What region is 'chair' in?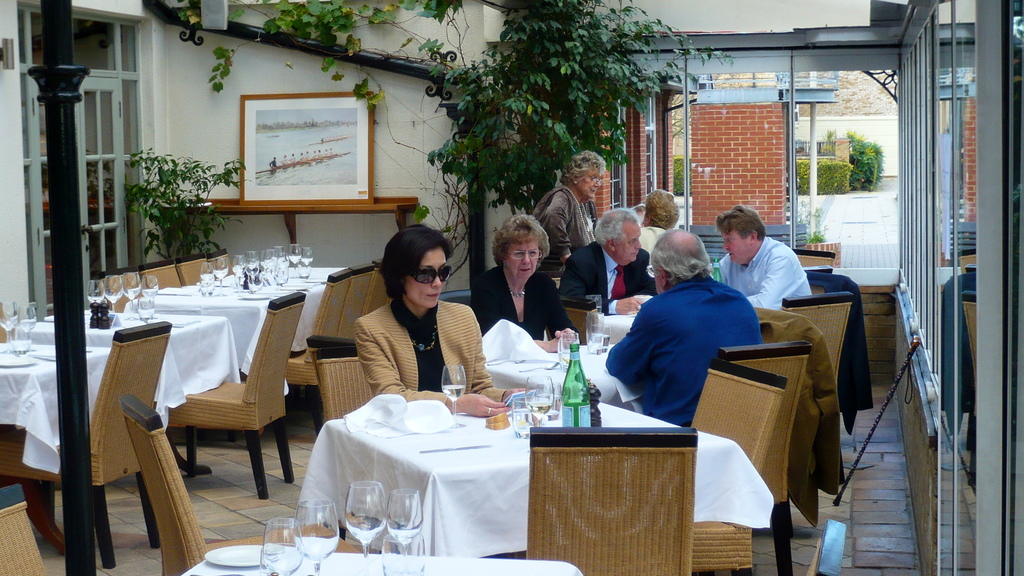
[316, 349, 376, 534].
